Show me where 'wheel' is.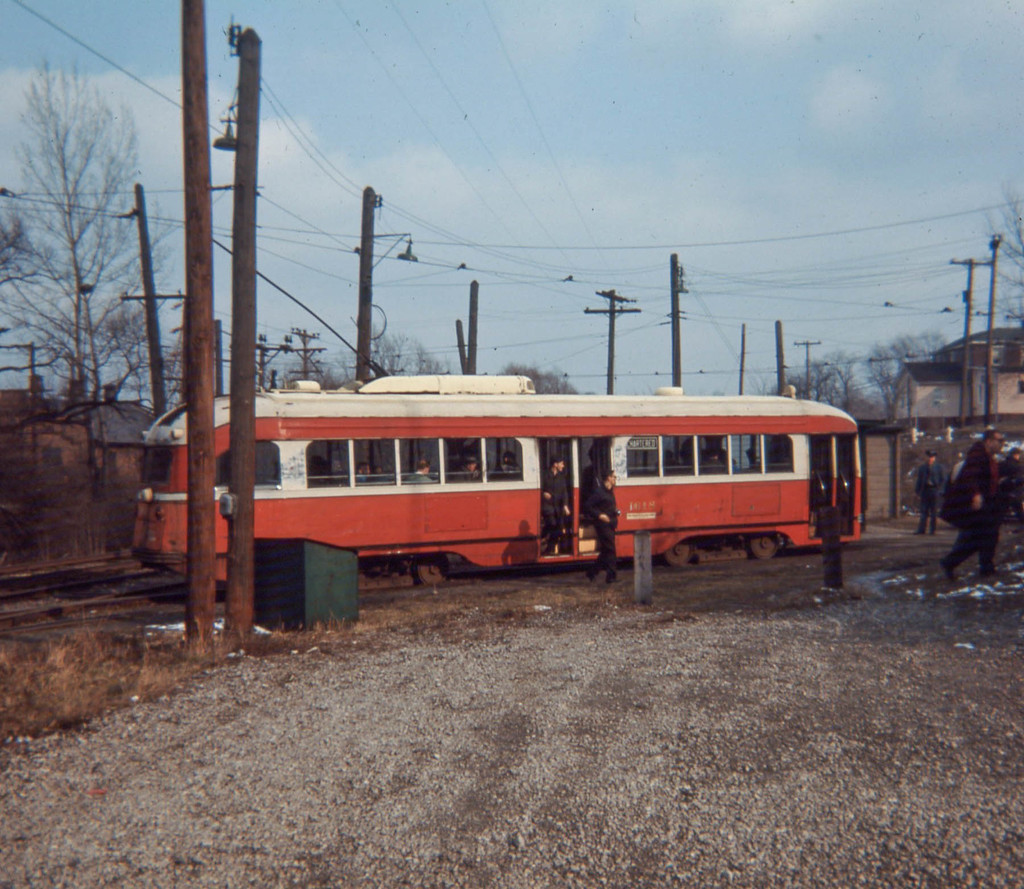
'wheel' is at region(746, 534, 781, 560).
